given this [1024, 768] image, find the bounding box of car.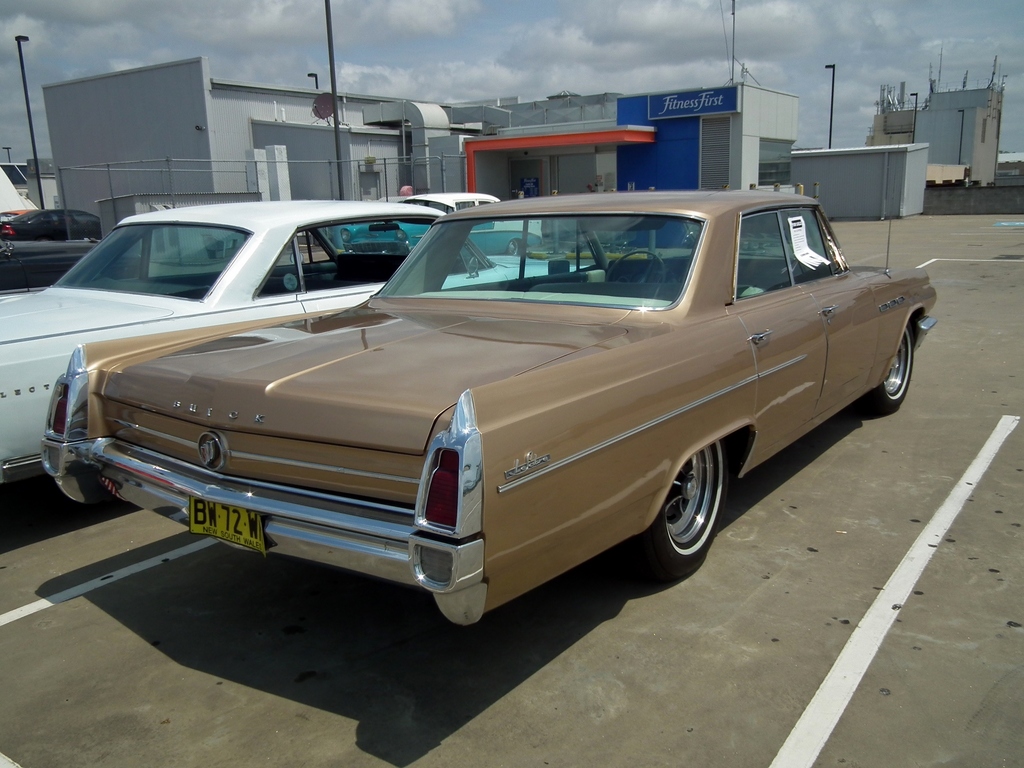
0,209,107,243.
